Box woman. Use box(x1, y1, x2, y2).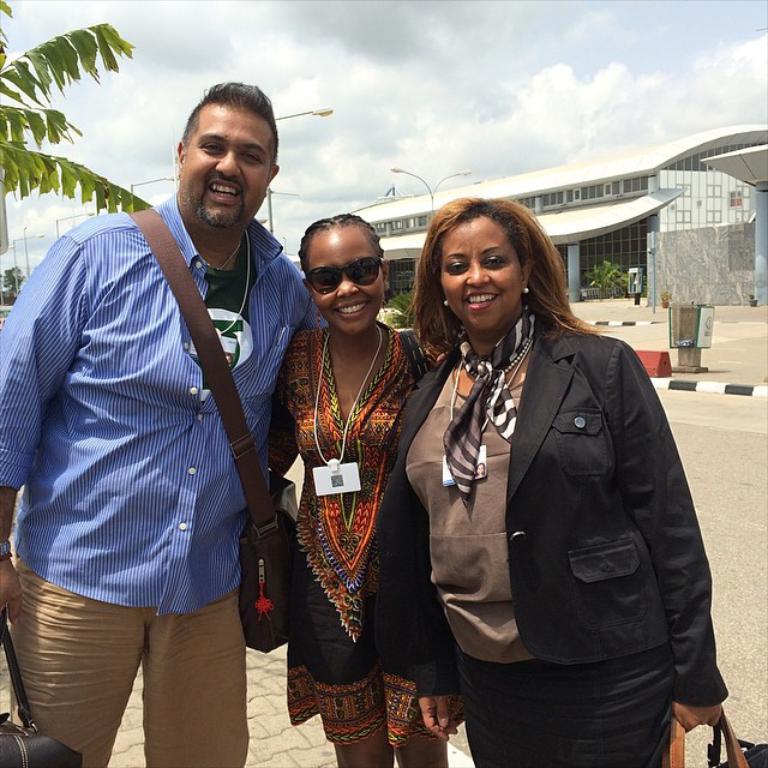
box(371, 184, 712, 762).
